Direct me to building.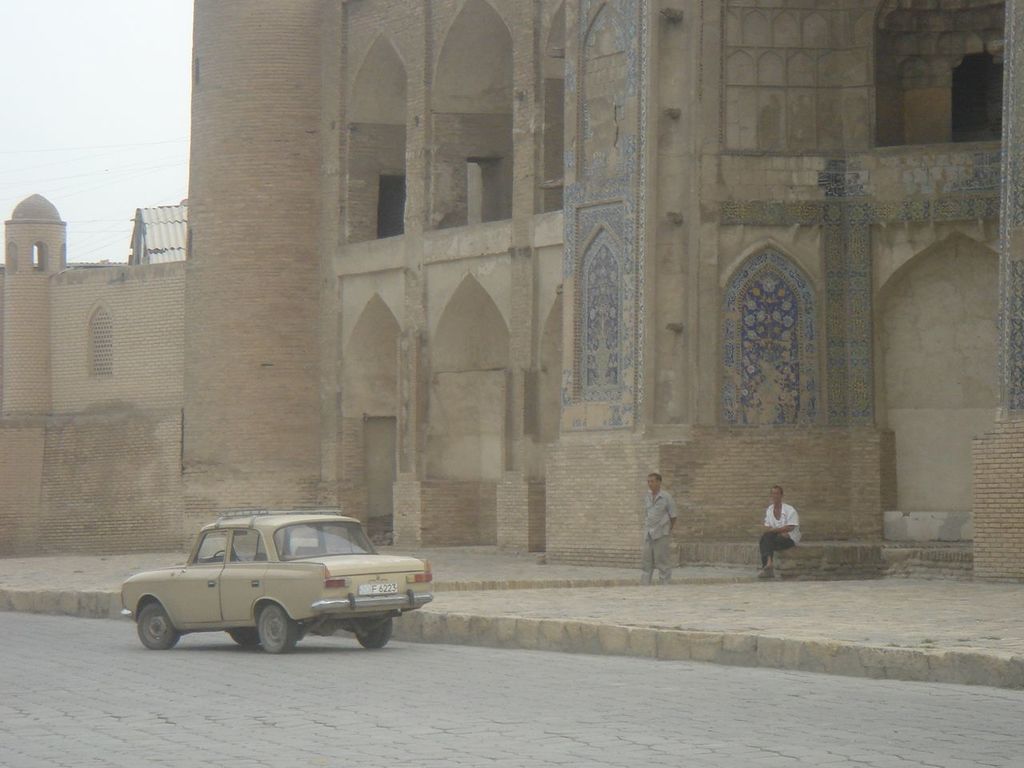
Direction: (0, 0, 1023, 586).
